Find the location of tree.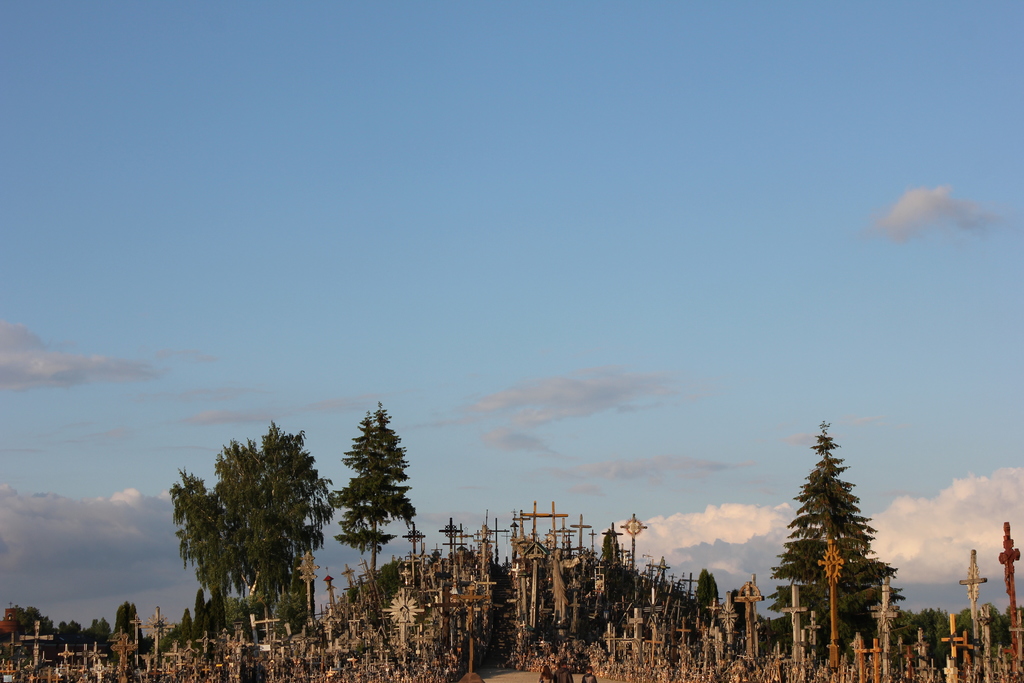
Location: {"x1": 697, "y1": 563, "x2": 720, "y2": 616}.
